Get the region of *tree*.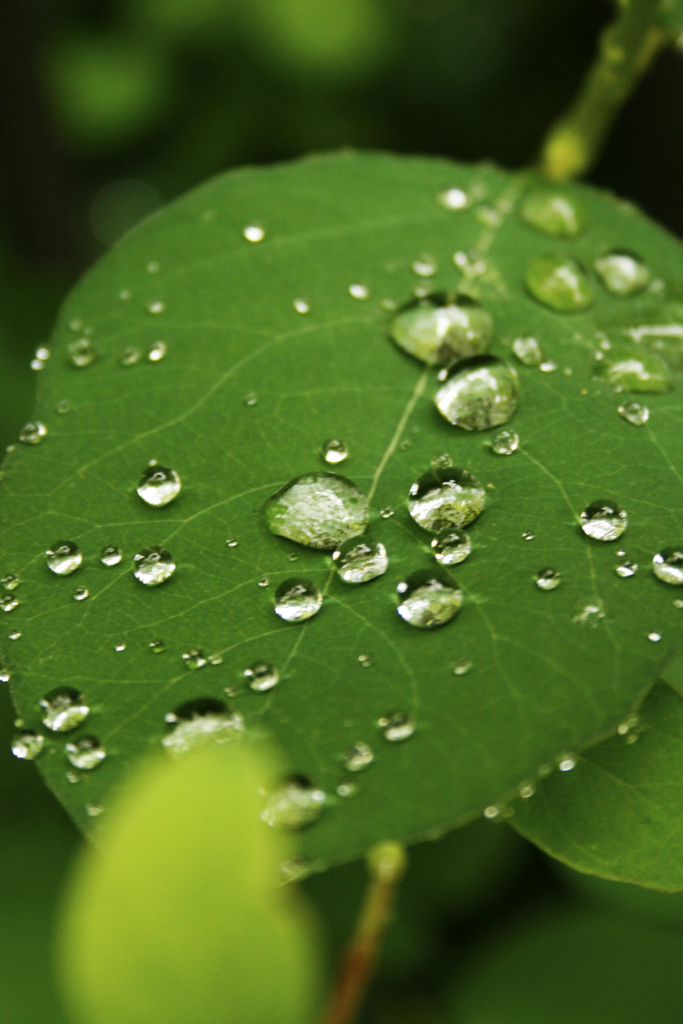
bbox=(0, 0, 682, 1023).
